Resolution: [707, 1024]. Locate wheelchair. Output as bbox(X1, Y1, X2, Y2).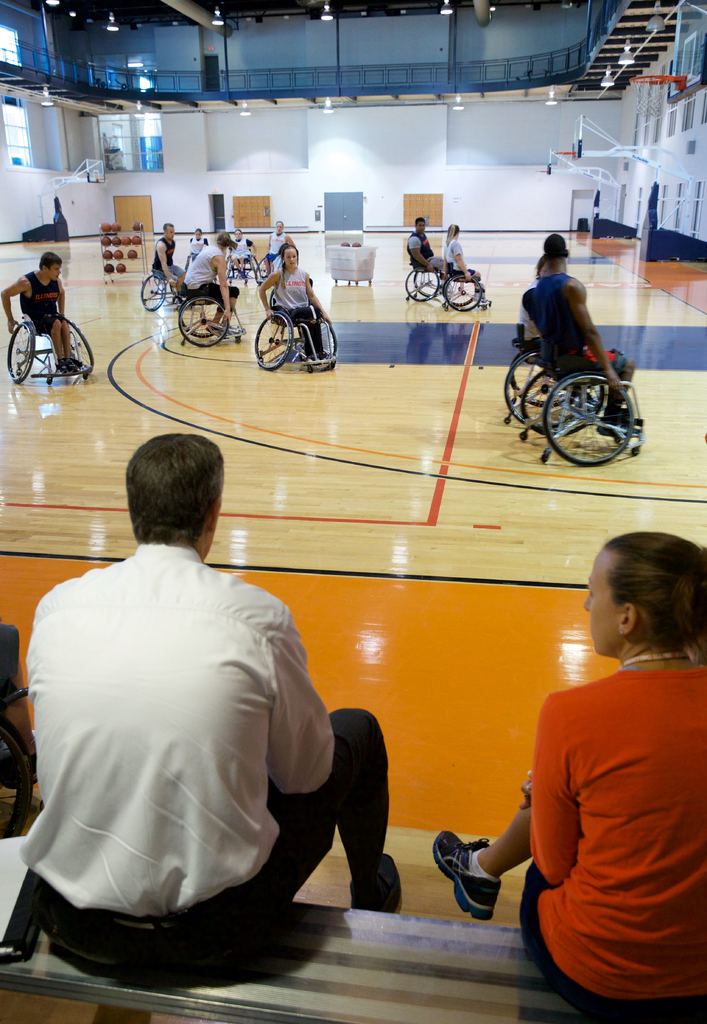
bbox(179, 284, 247, 346).
